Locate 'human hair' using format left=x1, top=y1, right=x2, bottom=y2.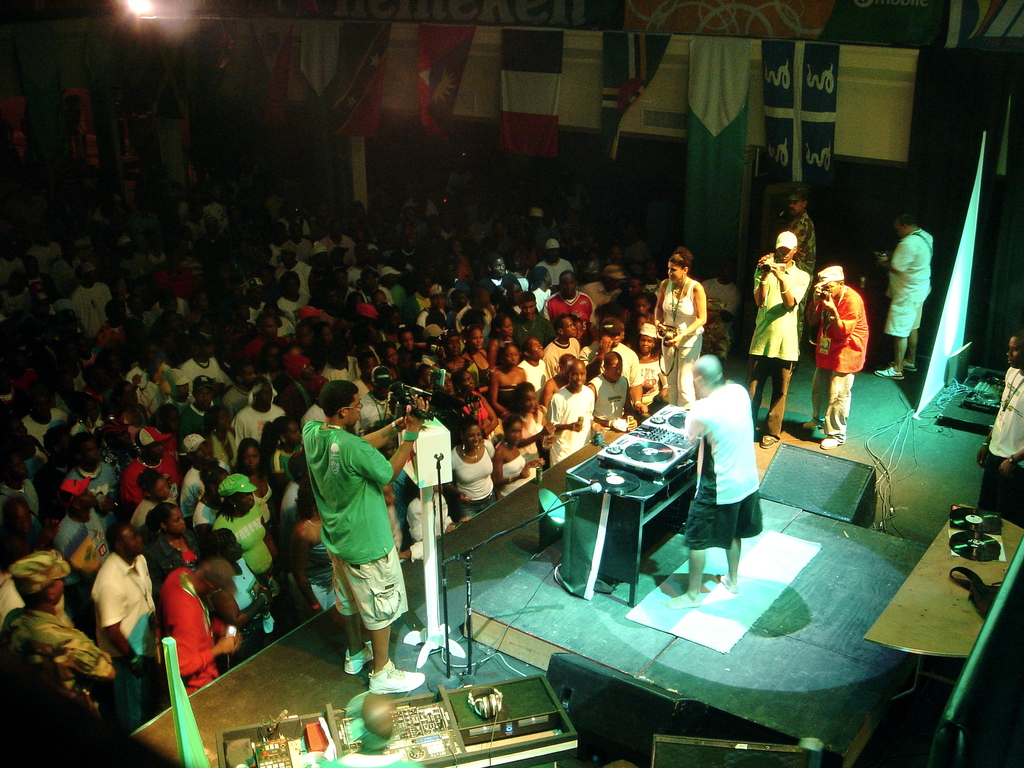
left=102, top=522, right=130, bottom=554.
